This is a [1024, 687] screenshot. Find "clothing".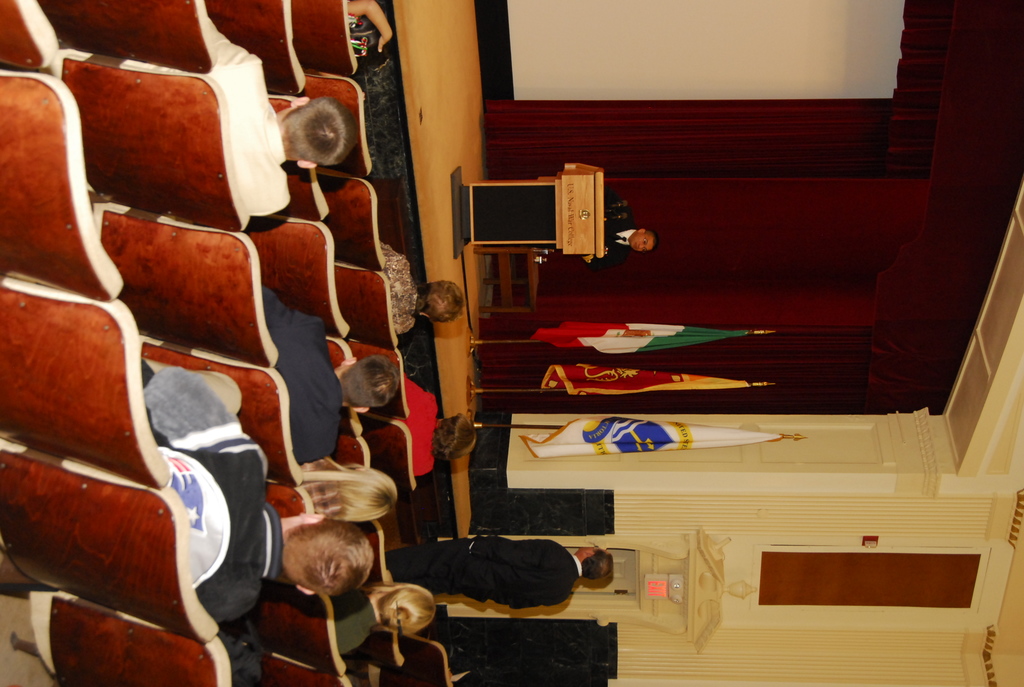
Bounding box: bbox=[198, 0, 292, 217].
